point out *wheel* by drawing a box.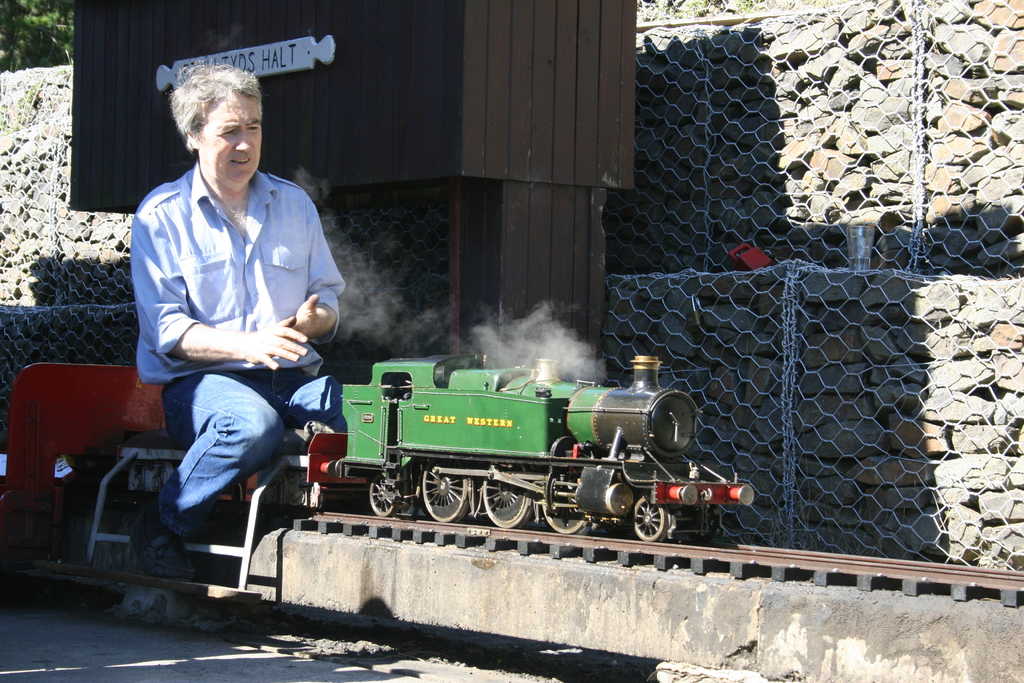
bbox=(481, 467, 531, 528).
